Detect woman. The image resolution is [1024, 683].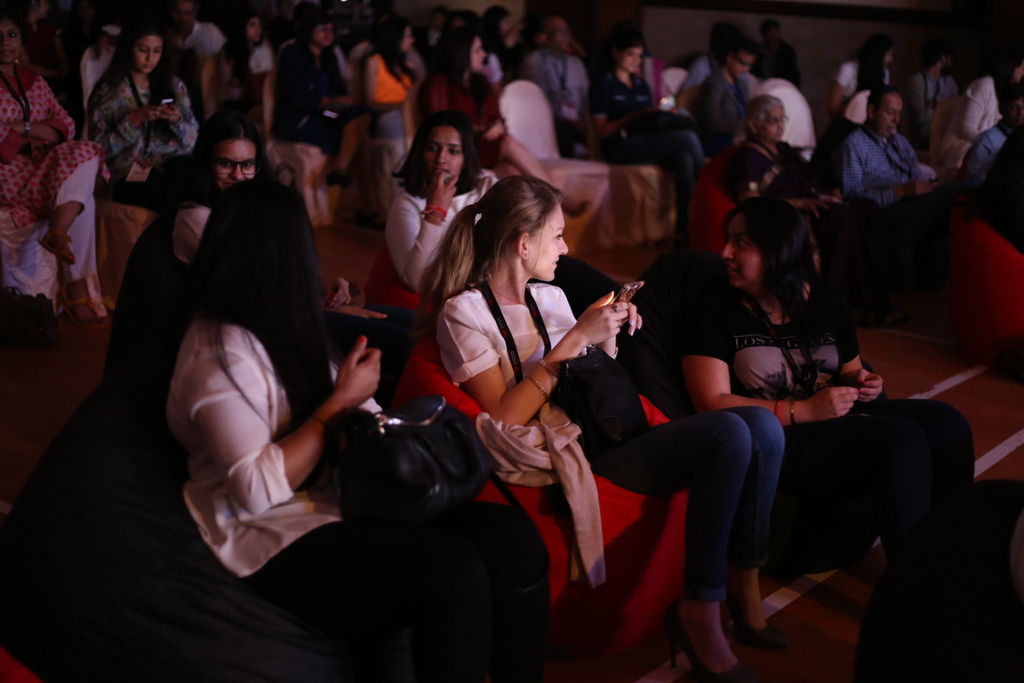
<region>720, 89, 842, 240</region>.
